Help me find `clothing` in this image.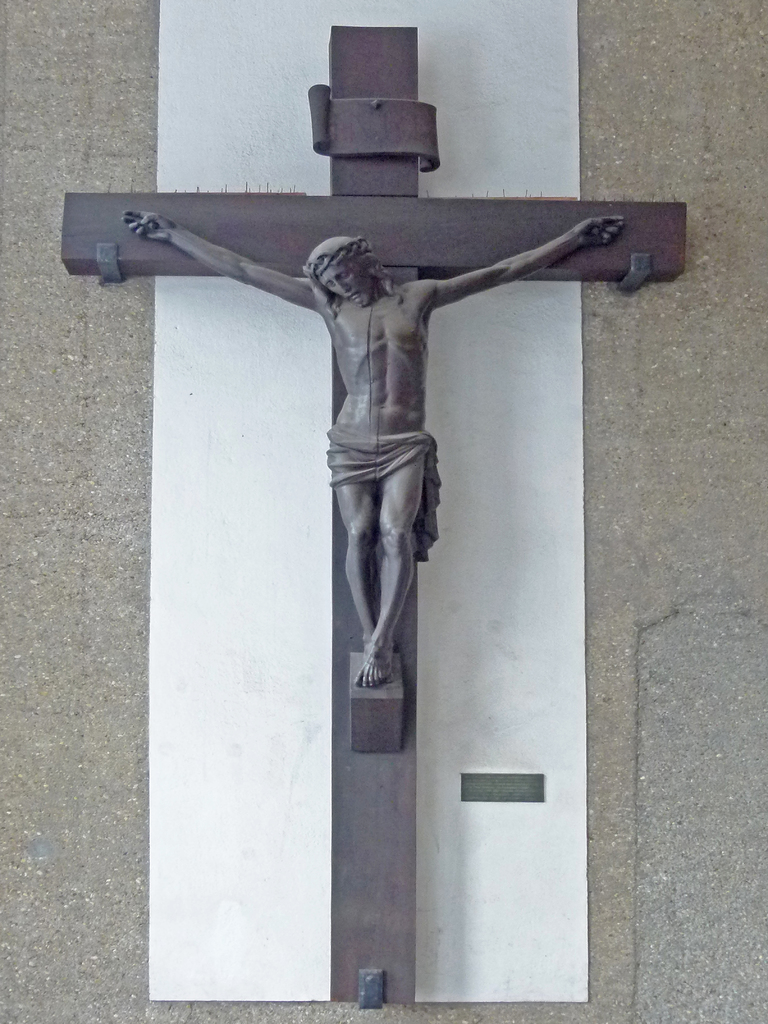
Found it: [left=324, top=426, right=436, bottom=562].
